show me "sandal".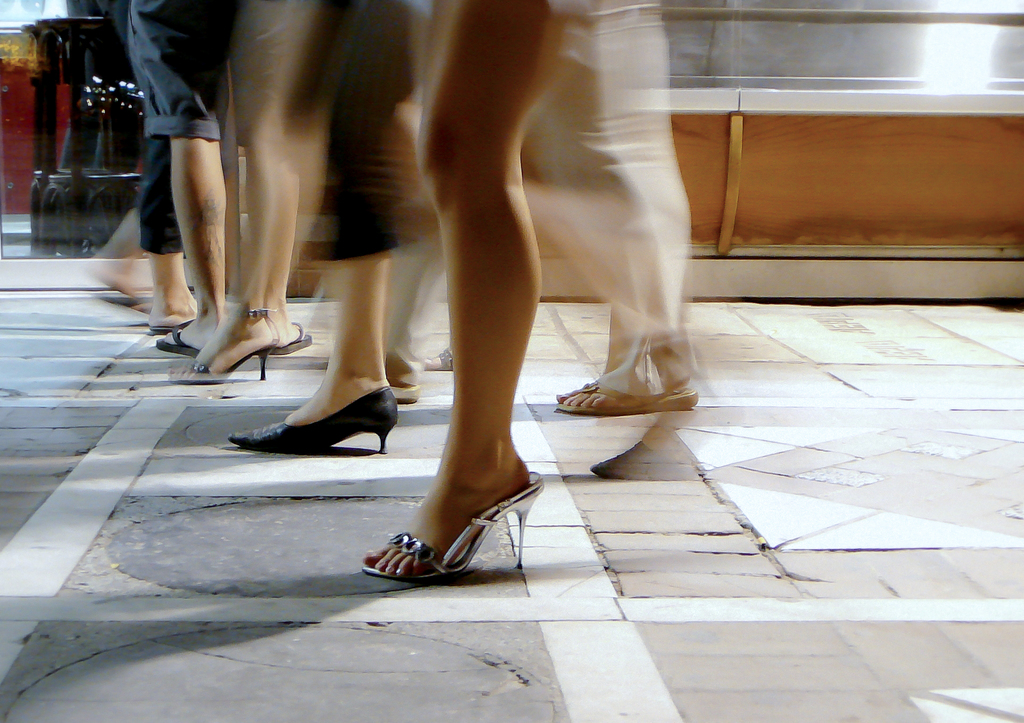
"sandal" is here: 380/351/415/402.
